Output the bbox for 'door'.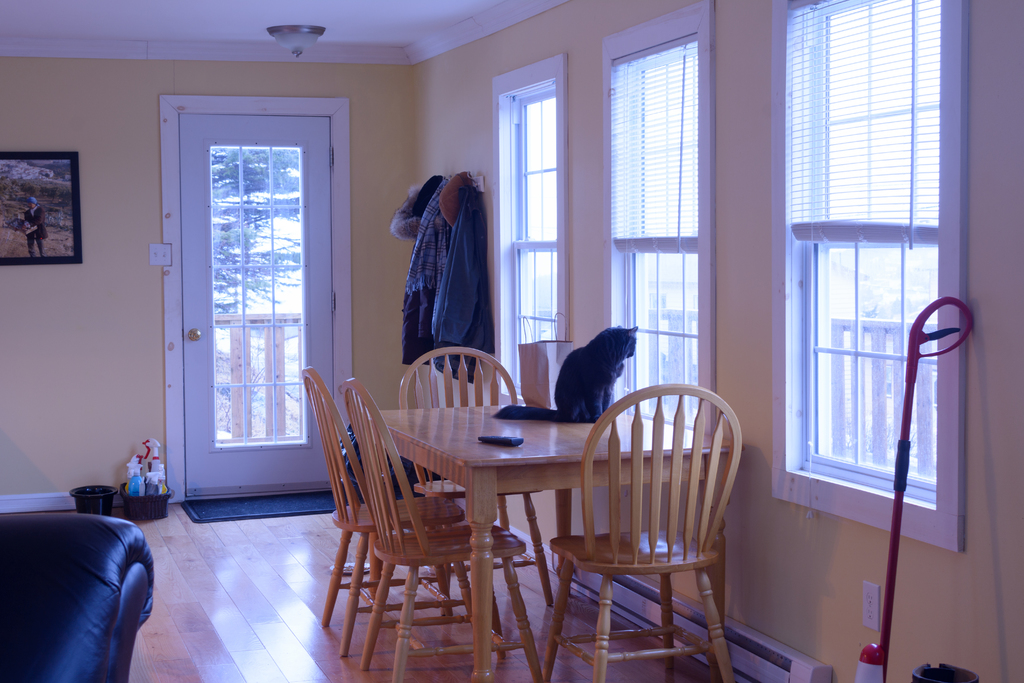
x1=148, y1=85, x2=342, y2=529.
